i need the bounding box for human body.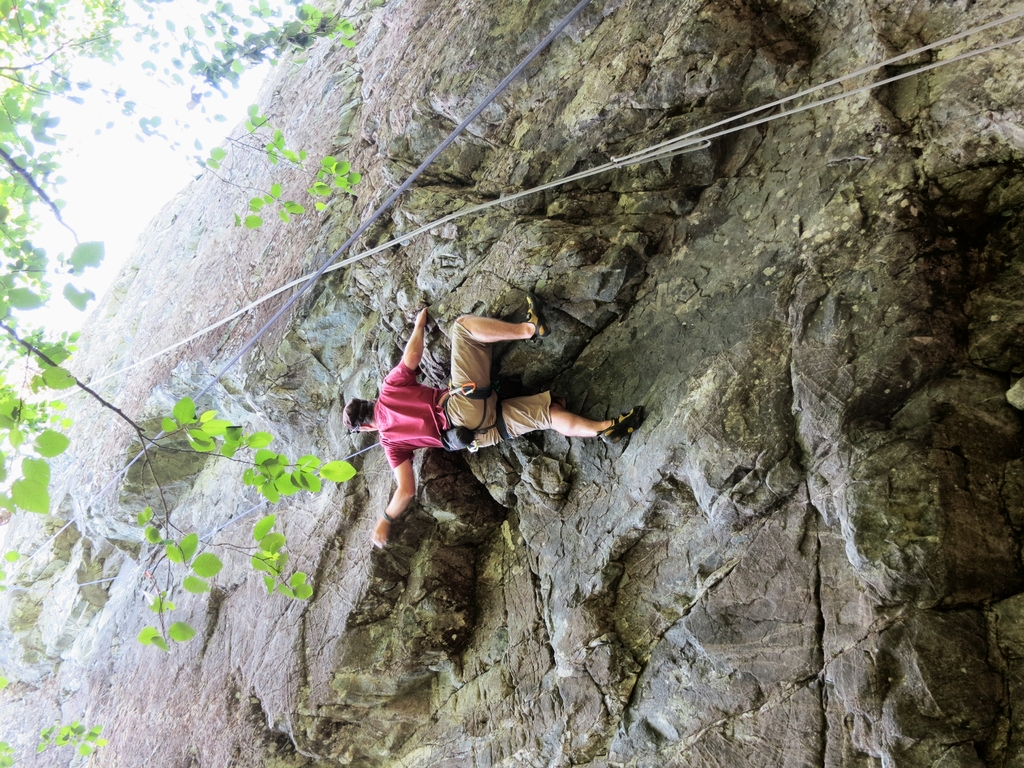
Here it is: (left=365, top=294, right=613, bottom=515).
